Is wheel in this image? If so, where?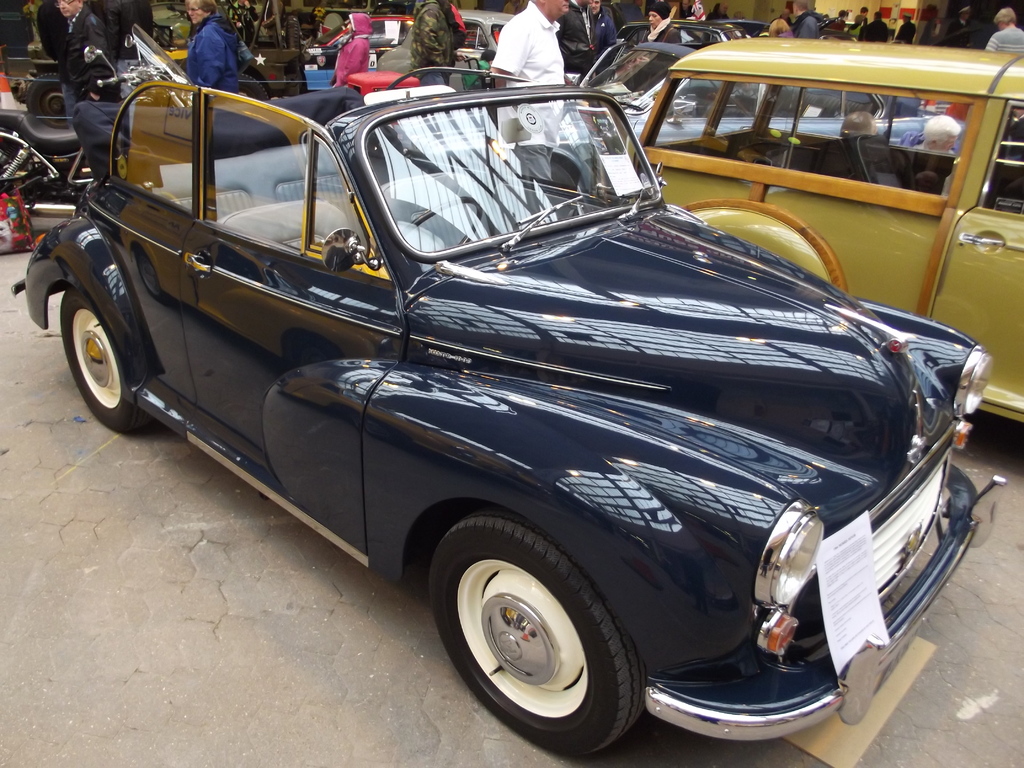
Yes, at [20,69,72,130].
